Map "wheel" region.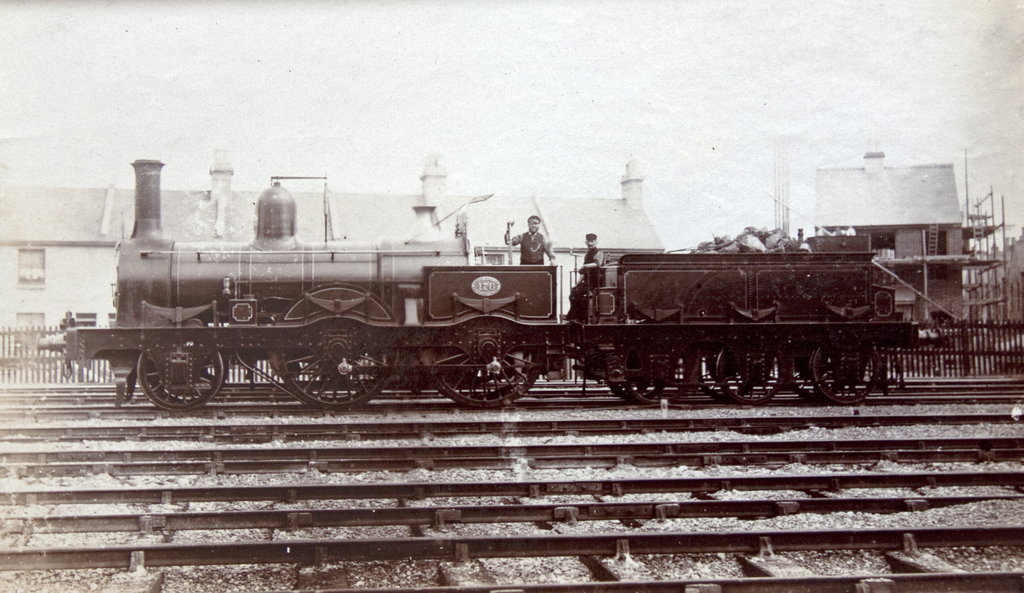
Mapped to select_region(610, 325, 705, 405).
